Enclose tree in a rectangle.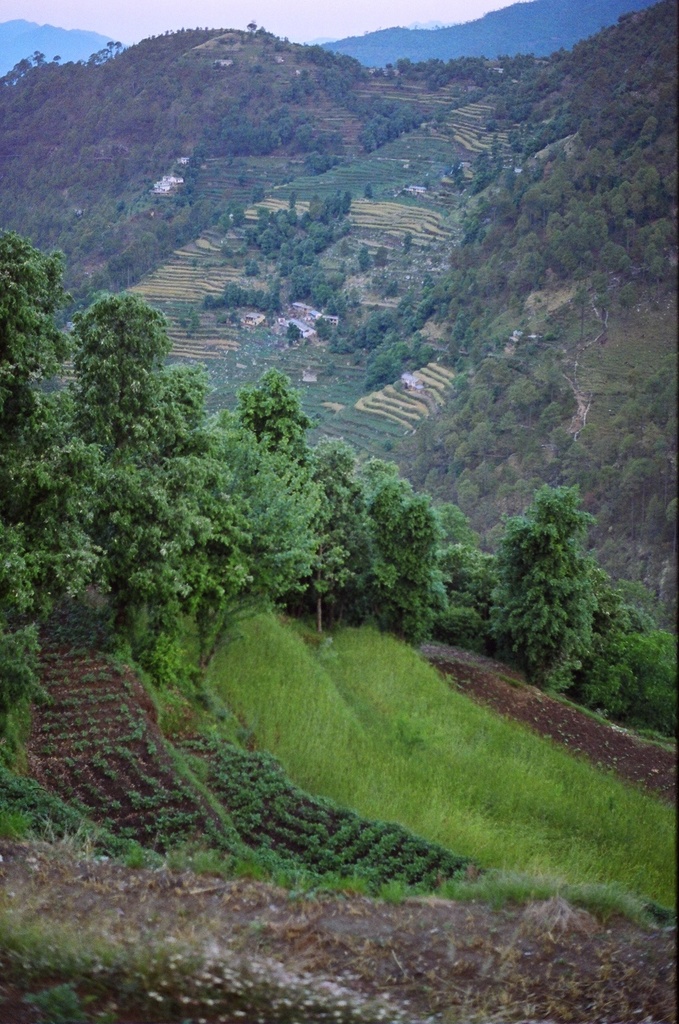
[0,235,102,728].
